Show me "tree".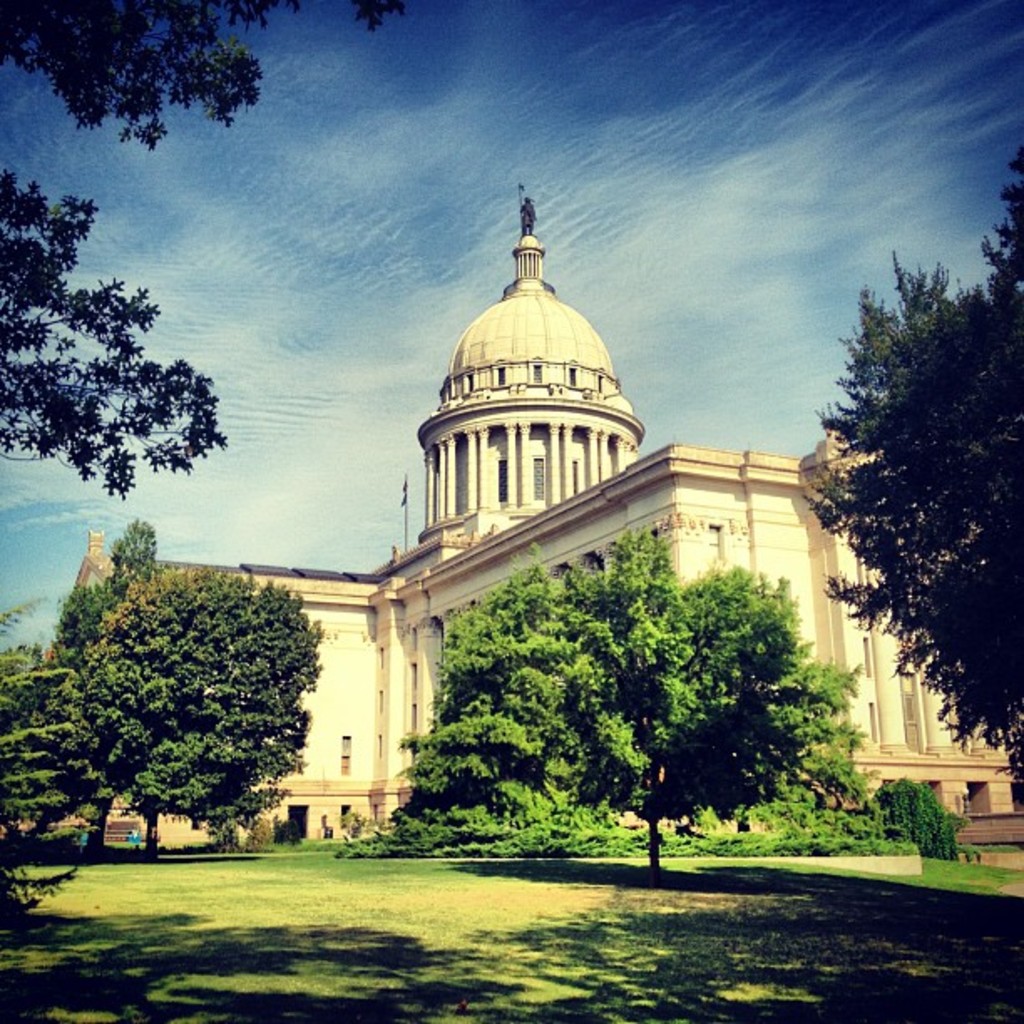
"tree" is here: [387,522,863,870].
